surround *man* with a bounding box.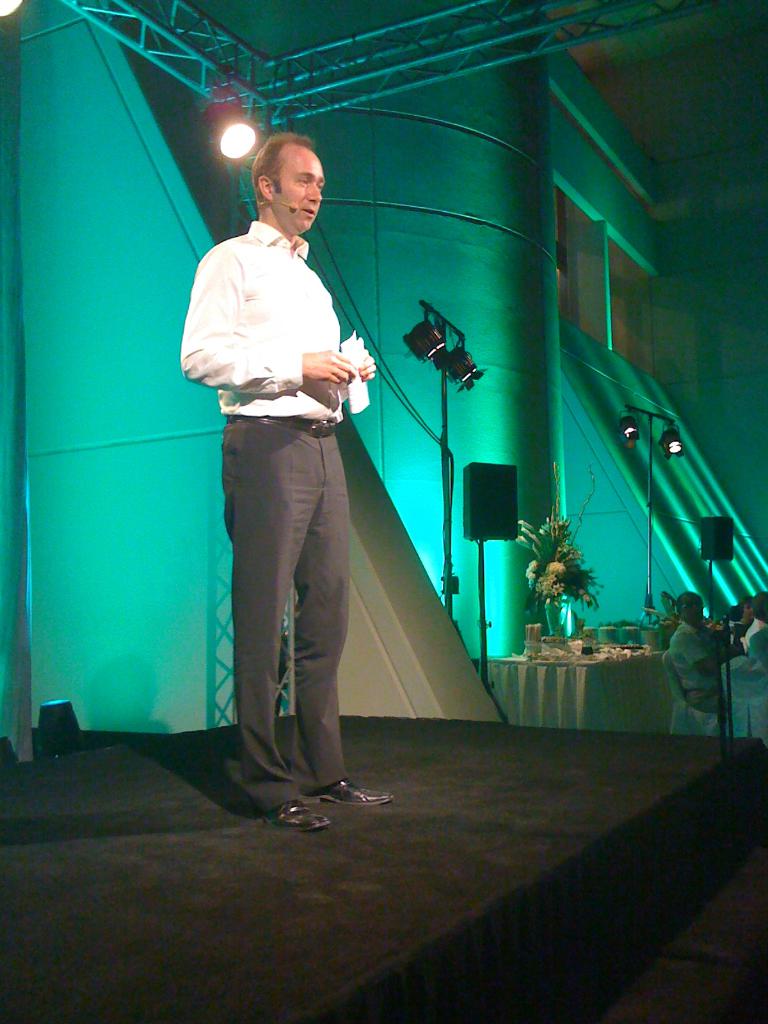
<region>667, 588, 737, 720</region>.
